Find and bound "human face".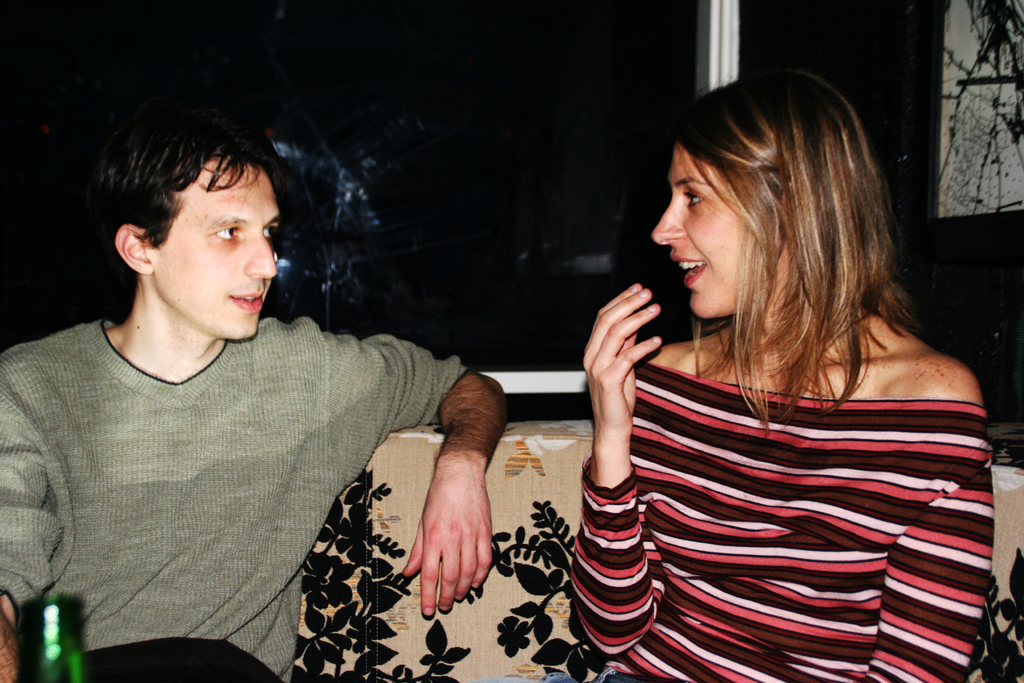
Bound: {"left": 152, "top": 158, "right": 278, "bottom": 332}.
